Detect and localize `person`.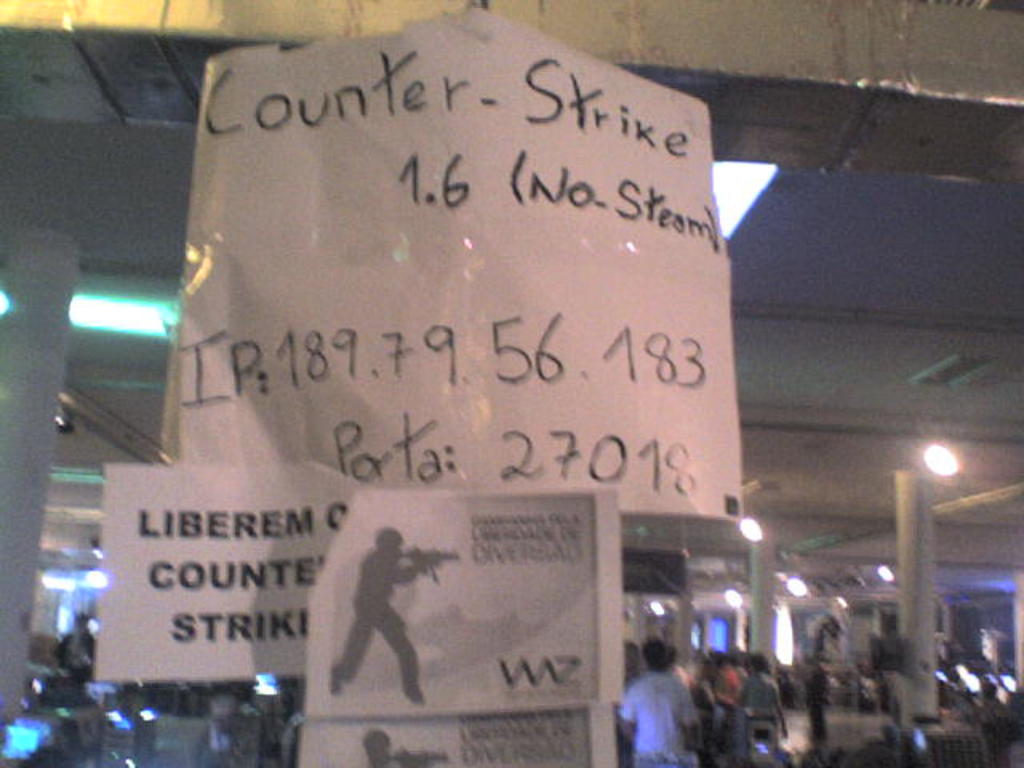
Localized at x1=326, y1=525, x2=451, y2=712.
